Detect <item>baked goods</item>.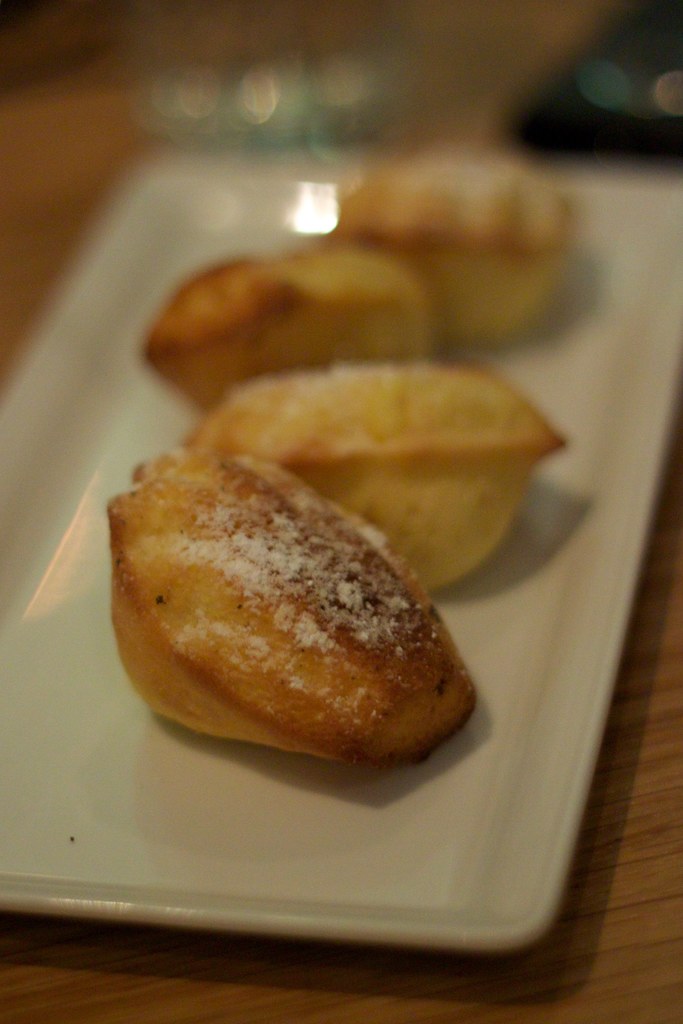
Detected at 186,353,569,596.
